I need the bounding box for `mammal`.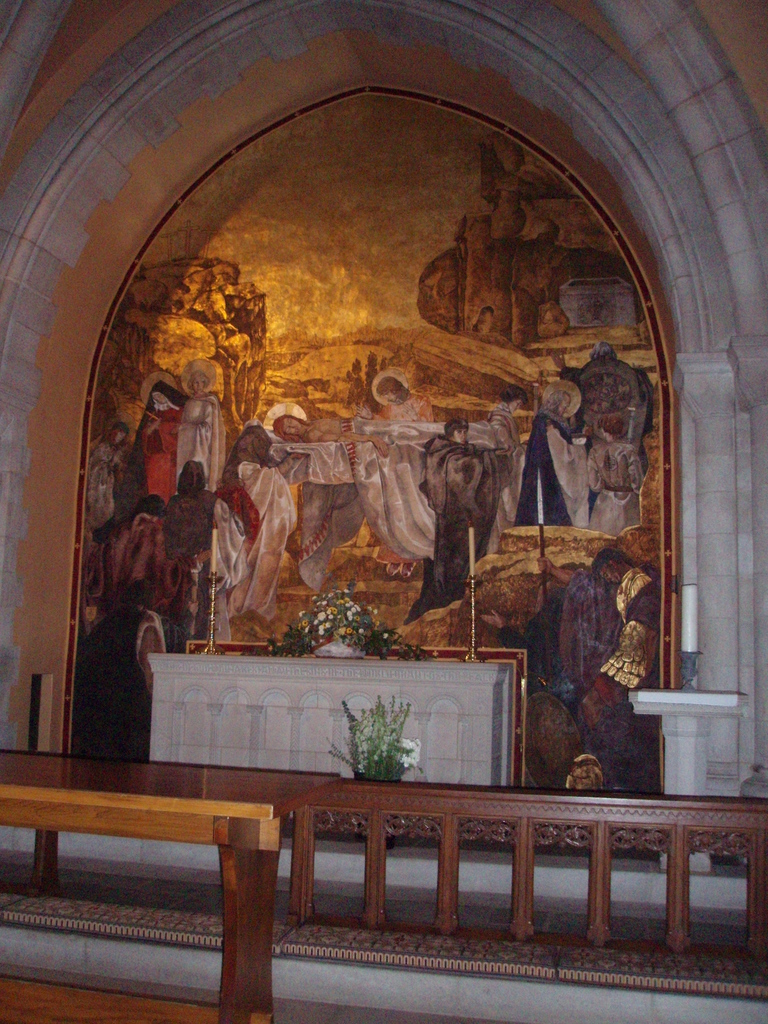
Here it is: {"left": 488, "top": 541, "right": 665, "bottom": 785}.
